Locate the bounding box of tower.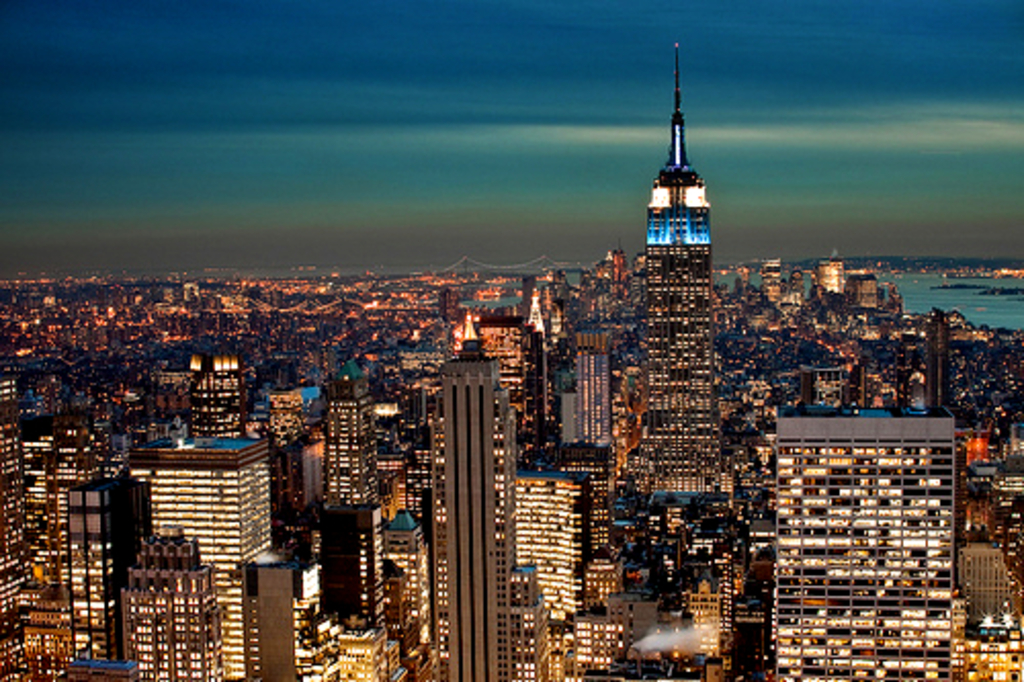
Bounding box: 195:363:244:434.
